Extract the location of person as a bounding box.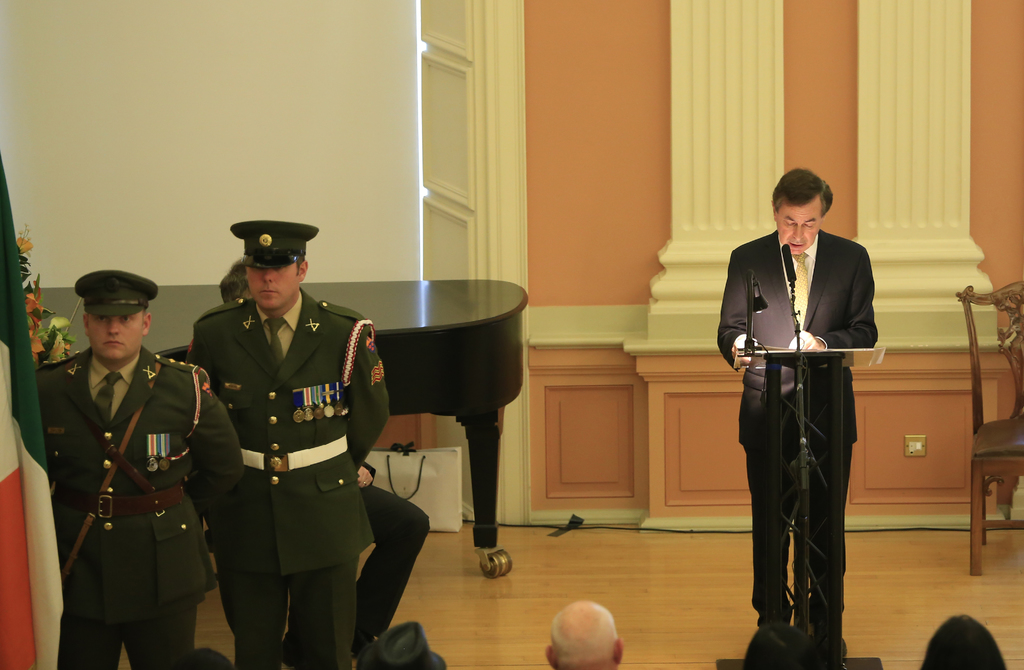
locate(173, 645, 228, 669).
